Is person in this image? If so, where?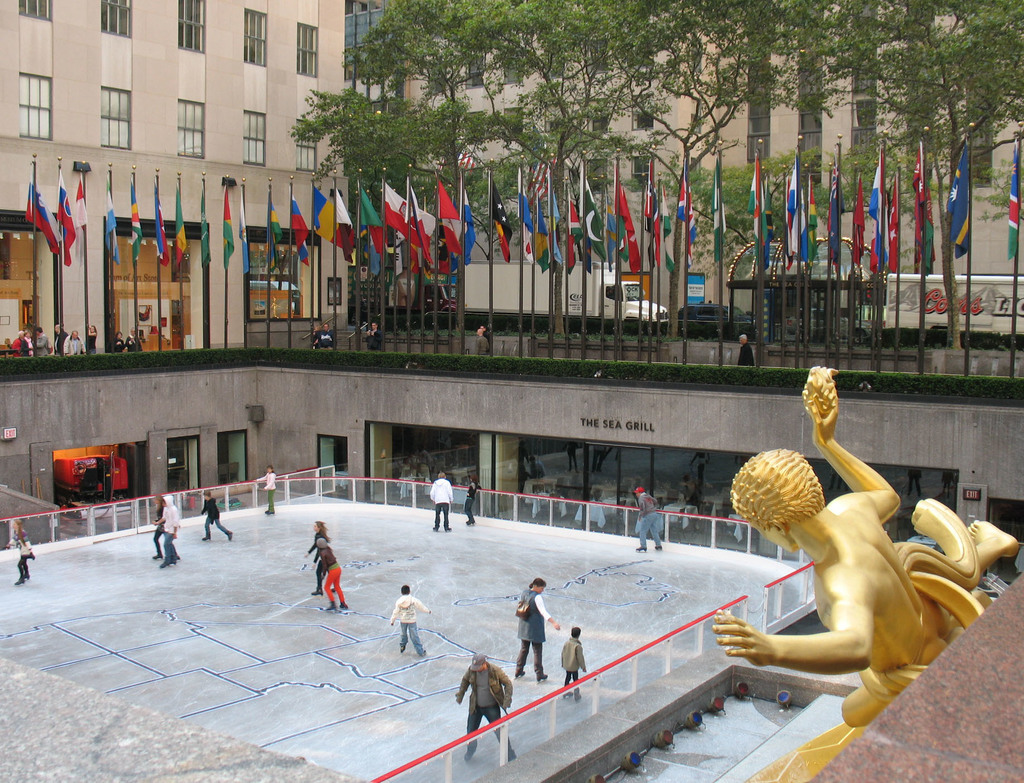
Yes, at locate(315, 323, 335, 351).
